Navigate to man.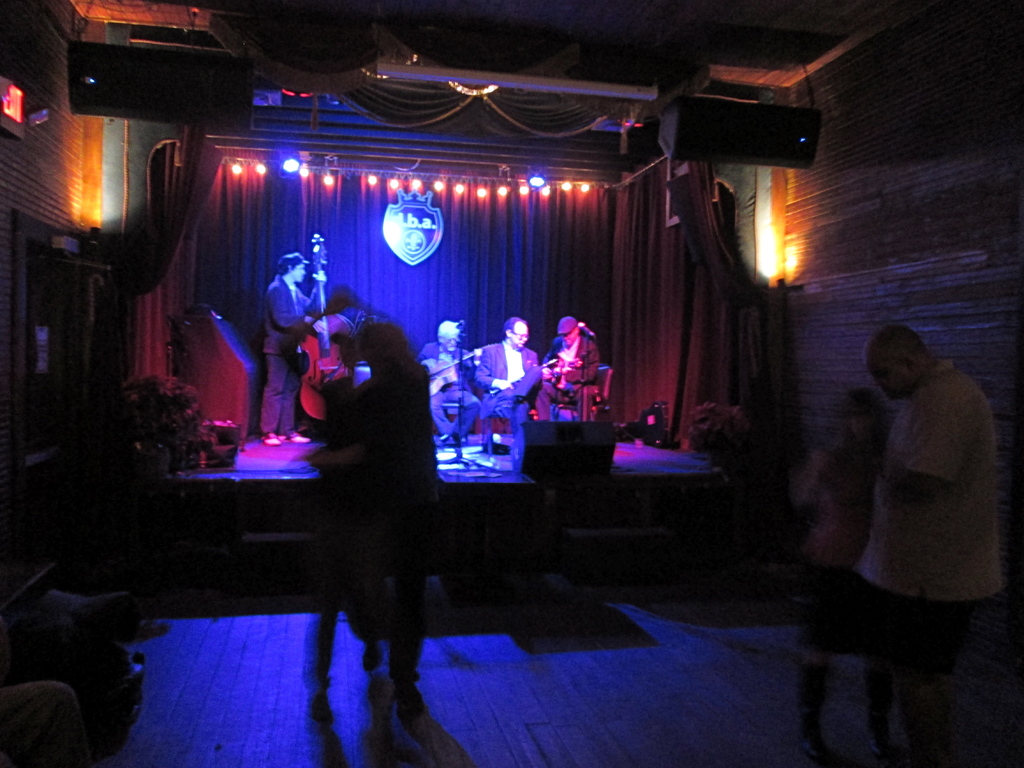
Navigation target: {"x1": 307, "y1": 318, "x2": 419, "y2": 712}.
